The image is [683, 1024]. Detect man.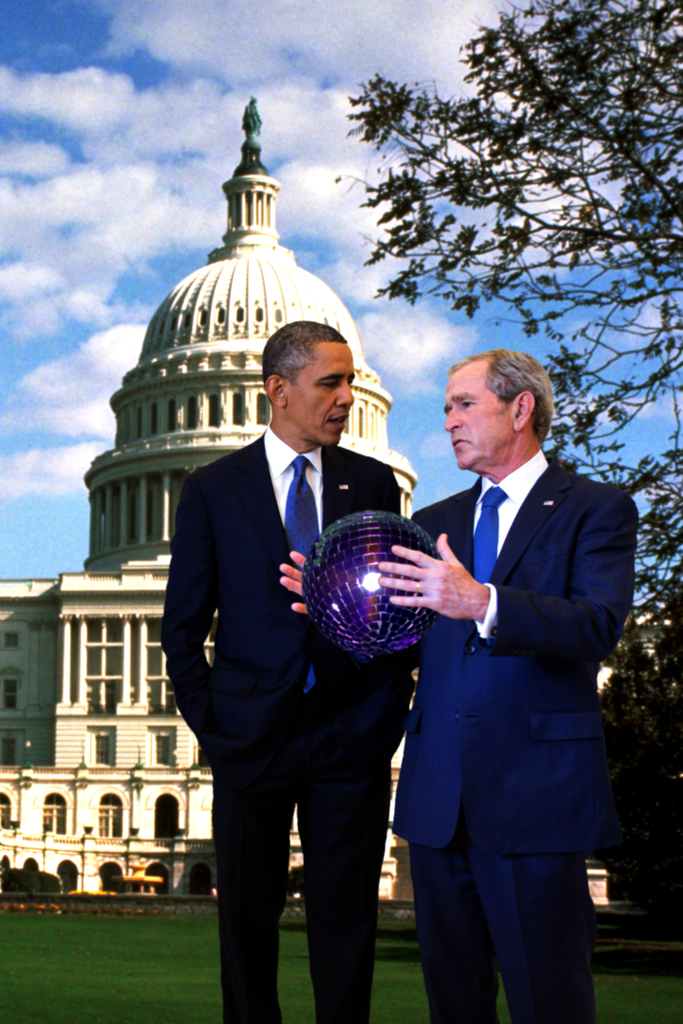
Detection: <bbox>278, 344, 639, 1023</bbox>.
